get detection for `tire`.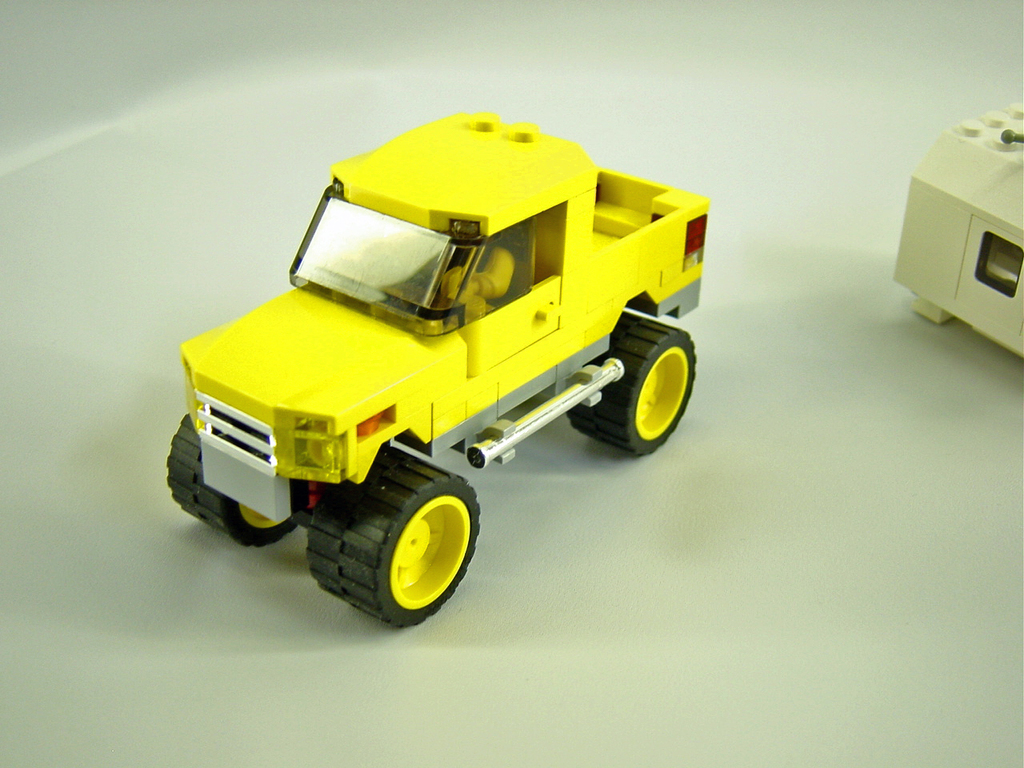
Detection: 561,310,695,458.
